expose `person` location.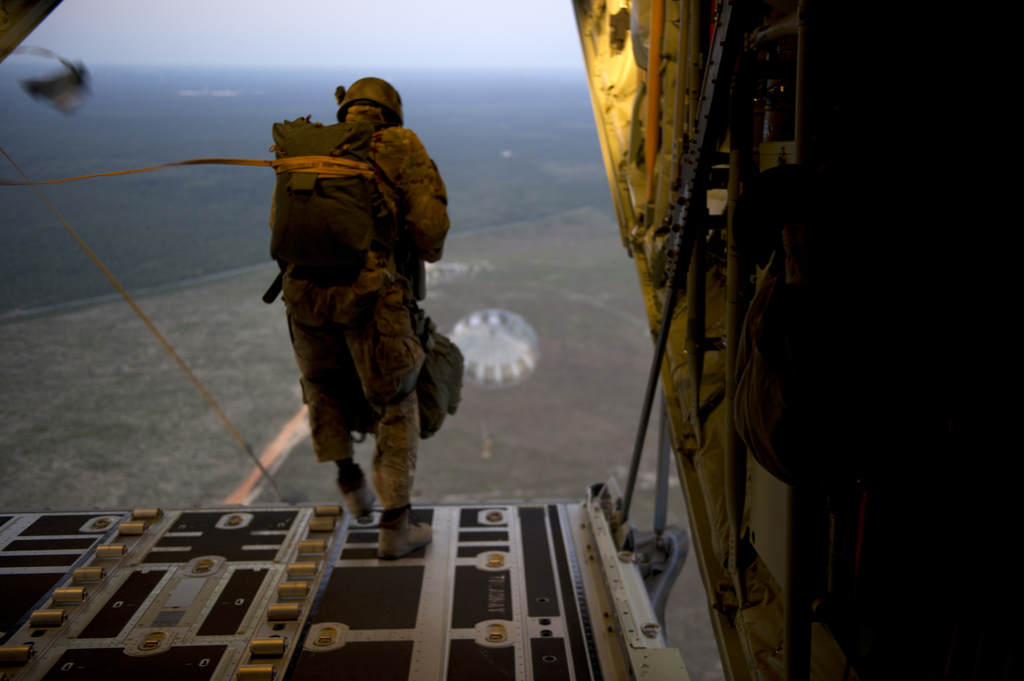
Exposed at 257, 76, 467, 557.
